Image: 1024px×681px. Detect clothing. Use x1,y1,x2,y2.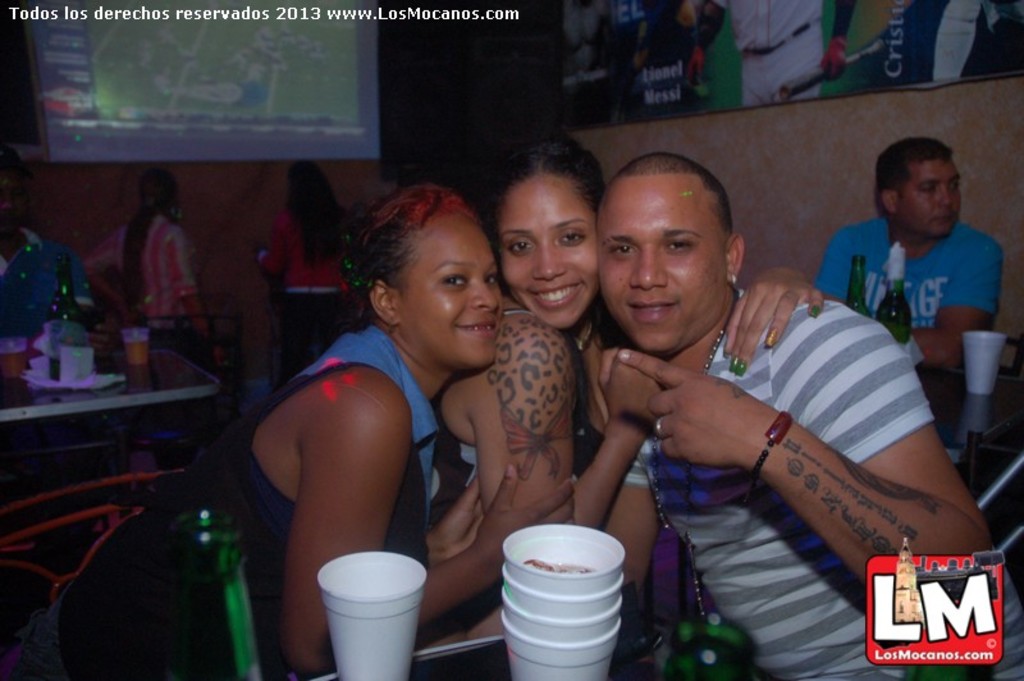
622,285,1020,680.
